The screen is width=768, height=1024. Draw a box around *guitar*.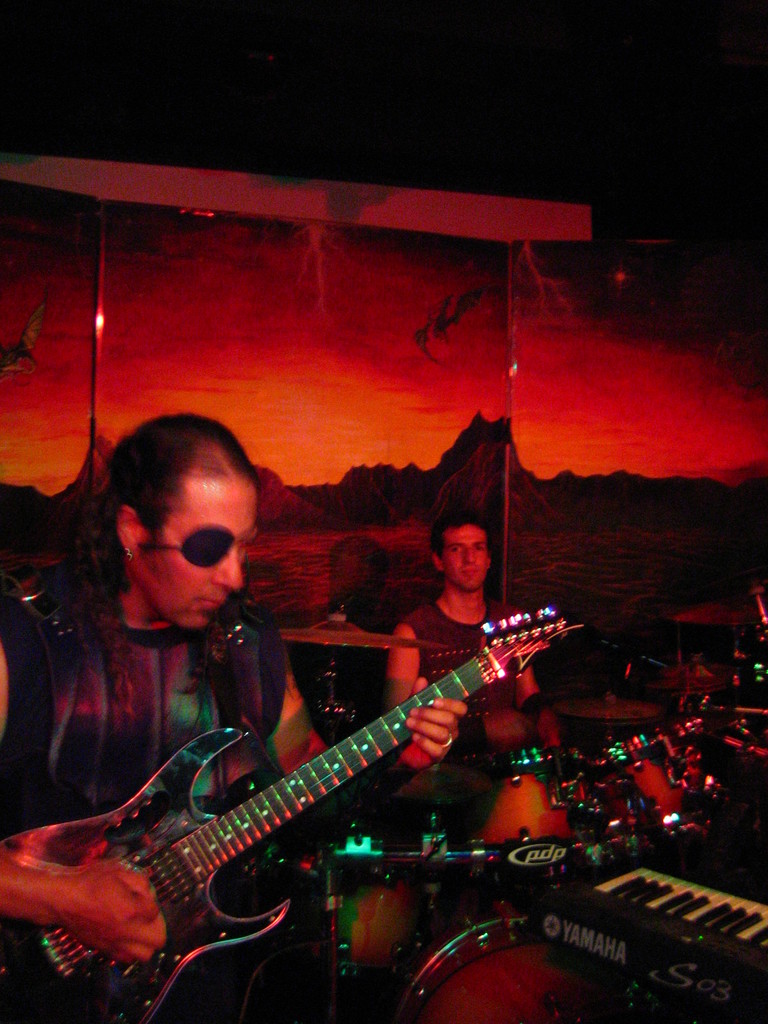
x1=0 y1=600 x2=634 y2=1023.
